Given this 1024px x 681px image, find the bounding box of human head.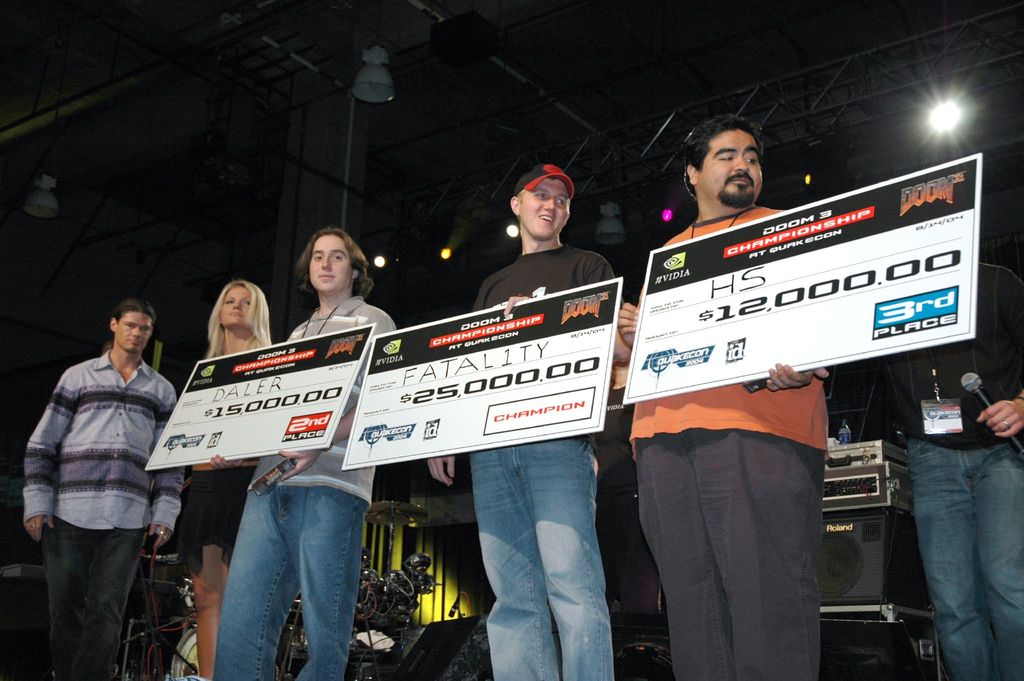
509, 167, 576, 241.
